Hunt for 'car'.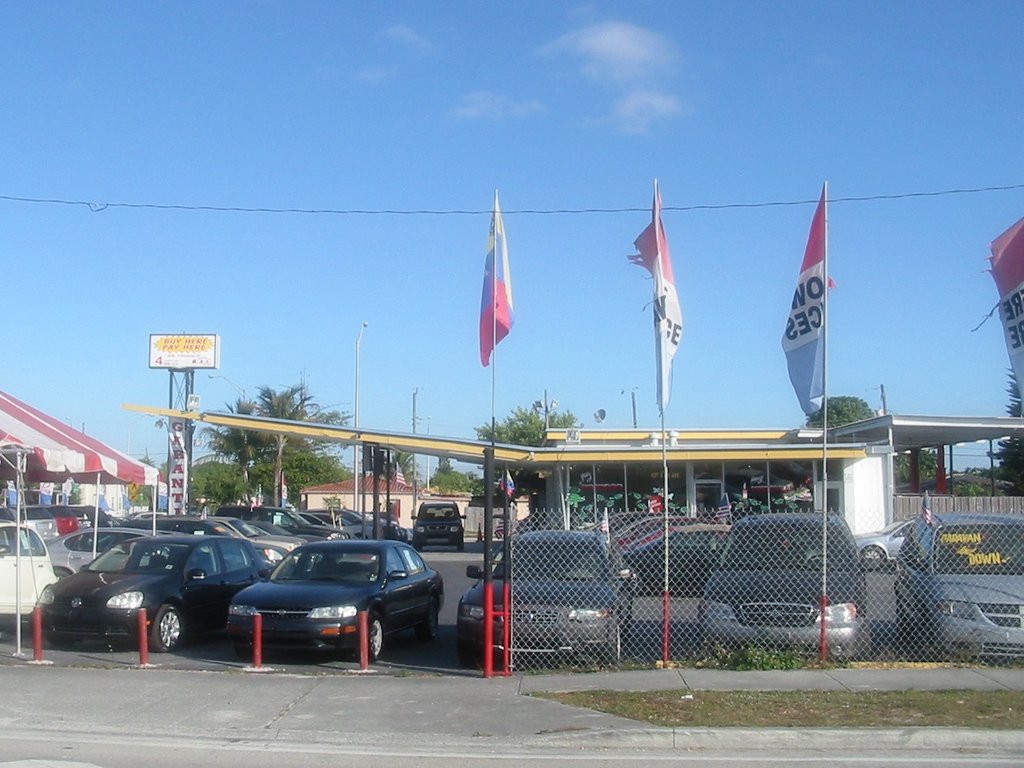
Hunted down at 28,528,276,655.
